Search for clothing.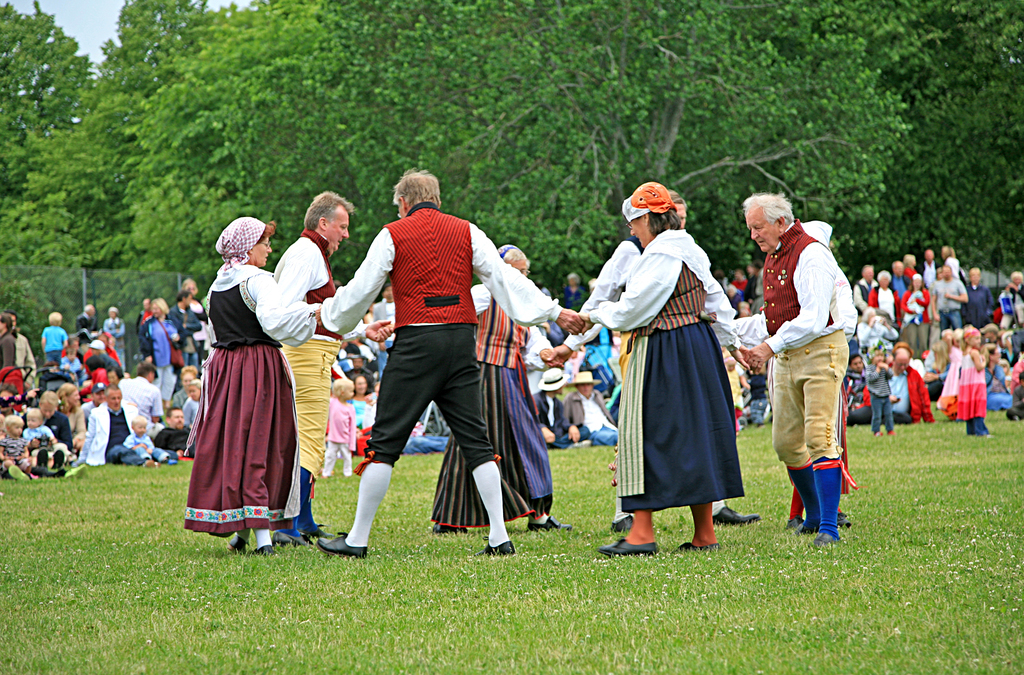
Found at [552,286,586,312].
